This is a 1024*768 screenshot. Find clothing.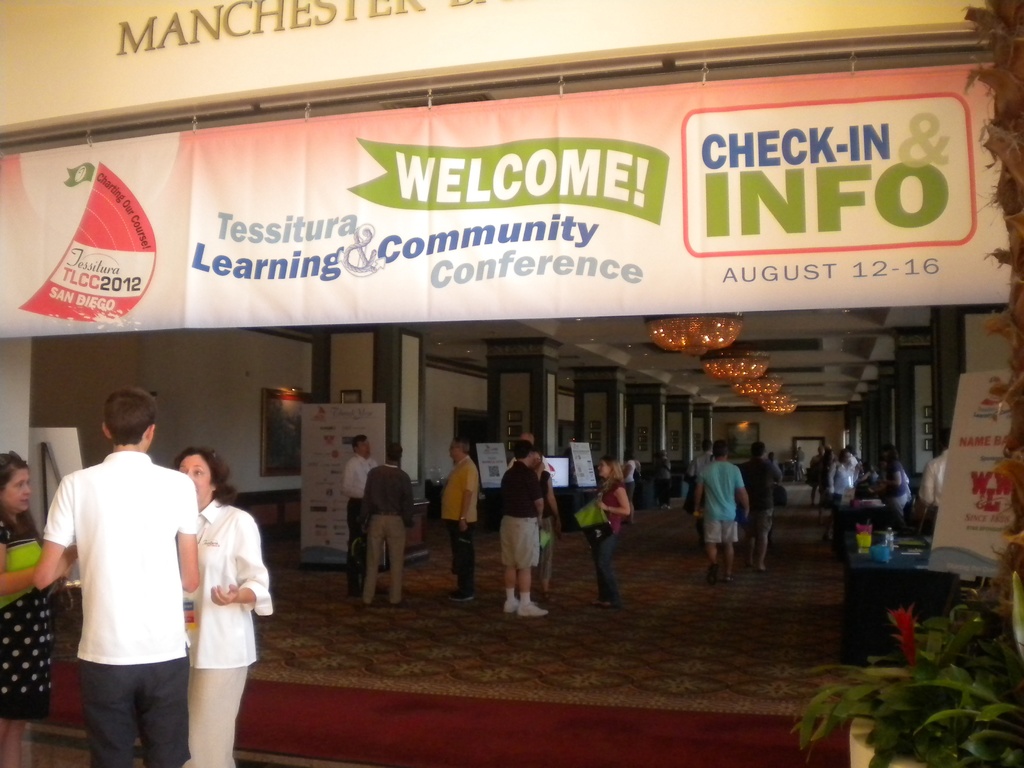
Bounding box: <bbox>205, 499, 277, 664</bbox>.
